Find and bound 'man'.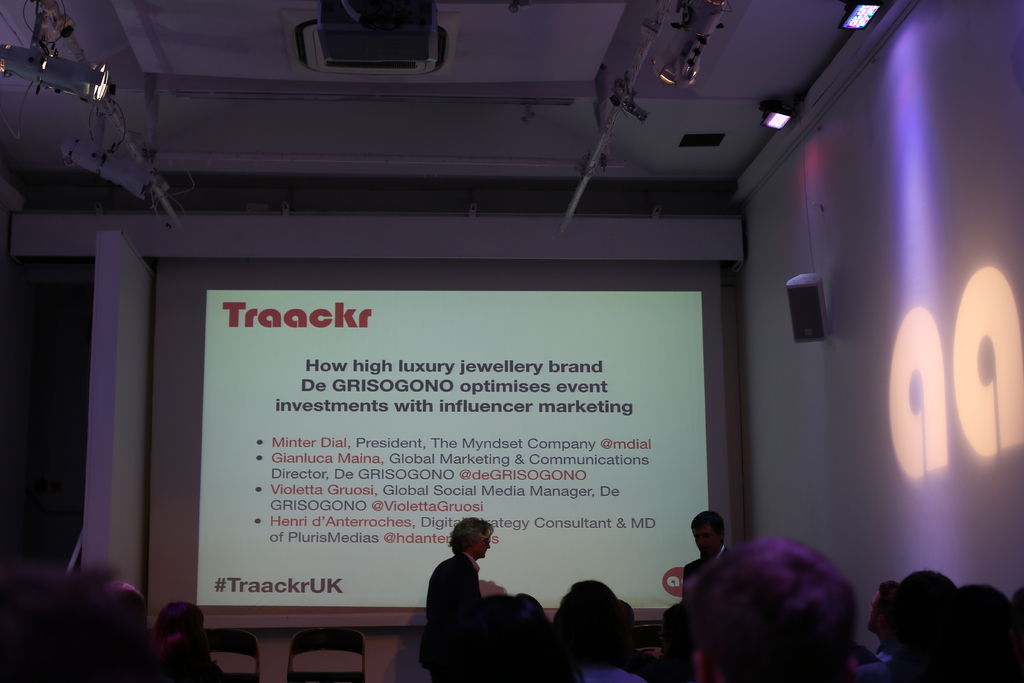
Bound: x1=434 y1=507 x2=495 y2=682.
